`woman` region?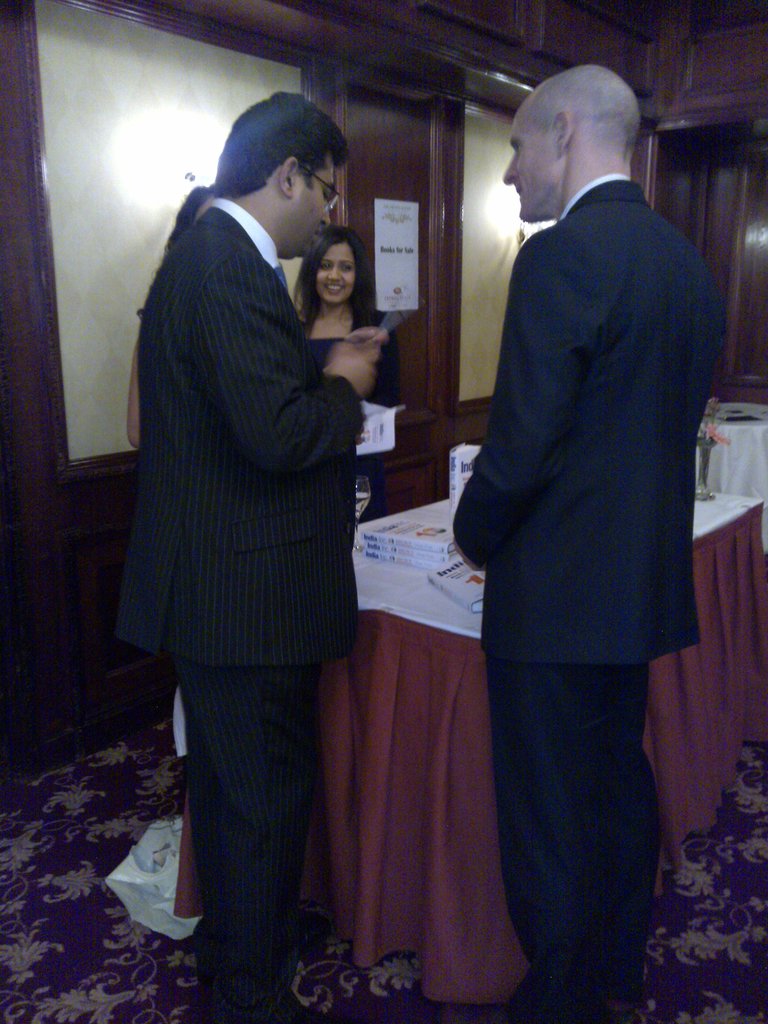
Rect(307, 232, 413, 546)
